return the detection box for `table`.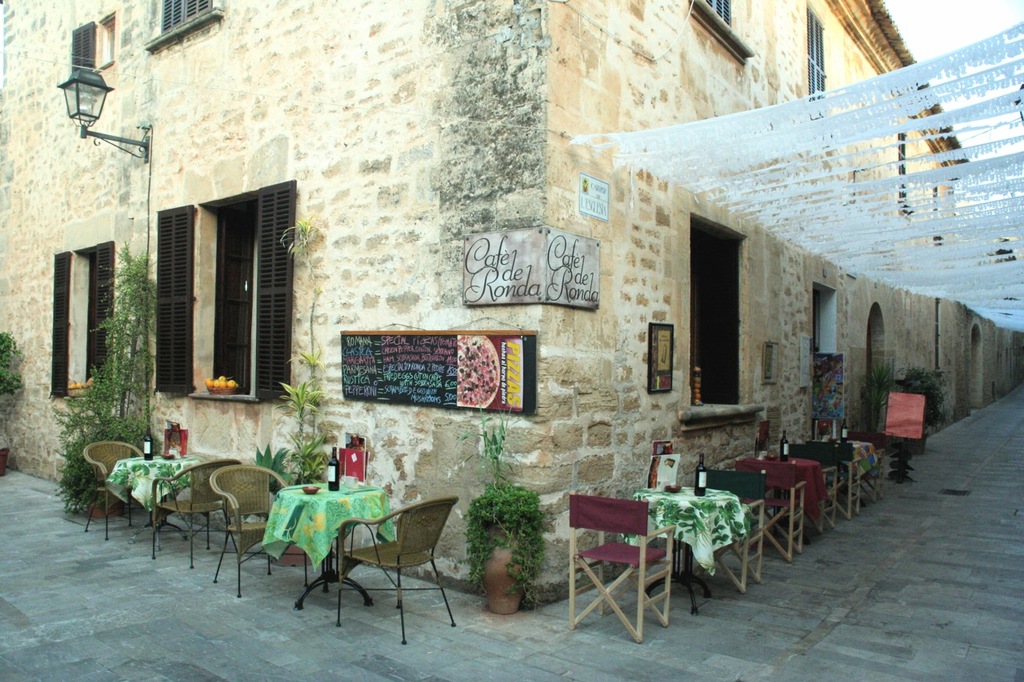
{"x1": 242, "y1": 482, "x2": 423, "y2": 620}.
